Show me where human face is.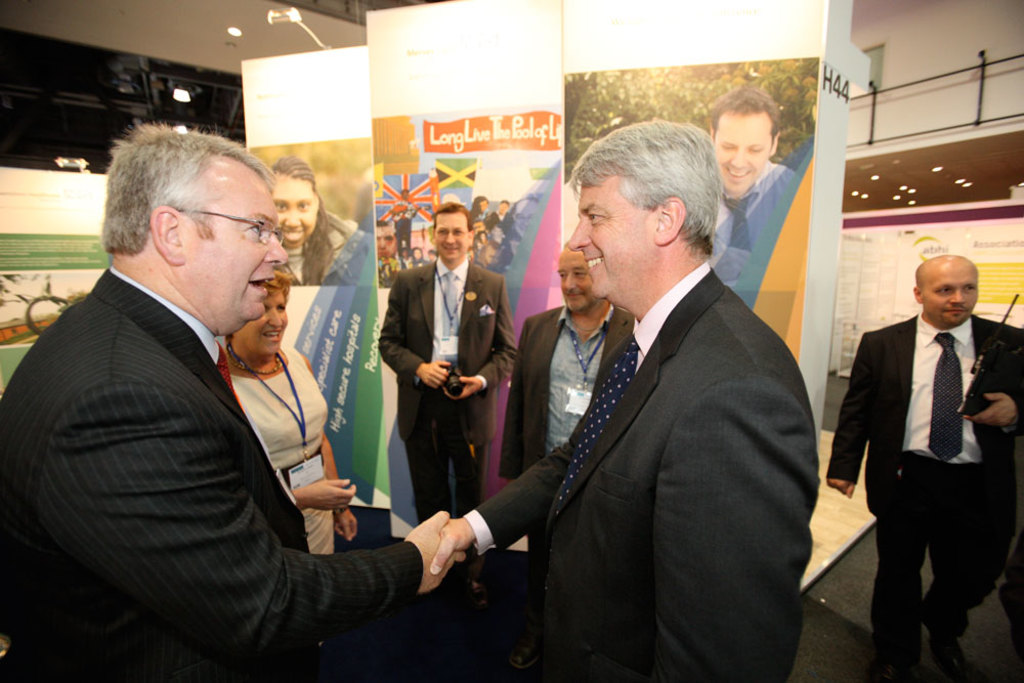
human face is at l=497, t=201, r=511, b=214.
